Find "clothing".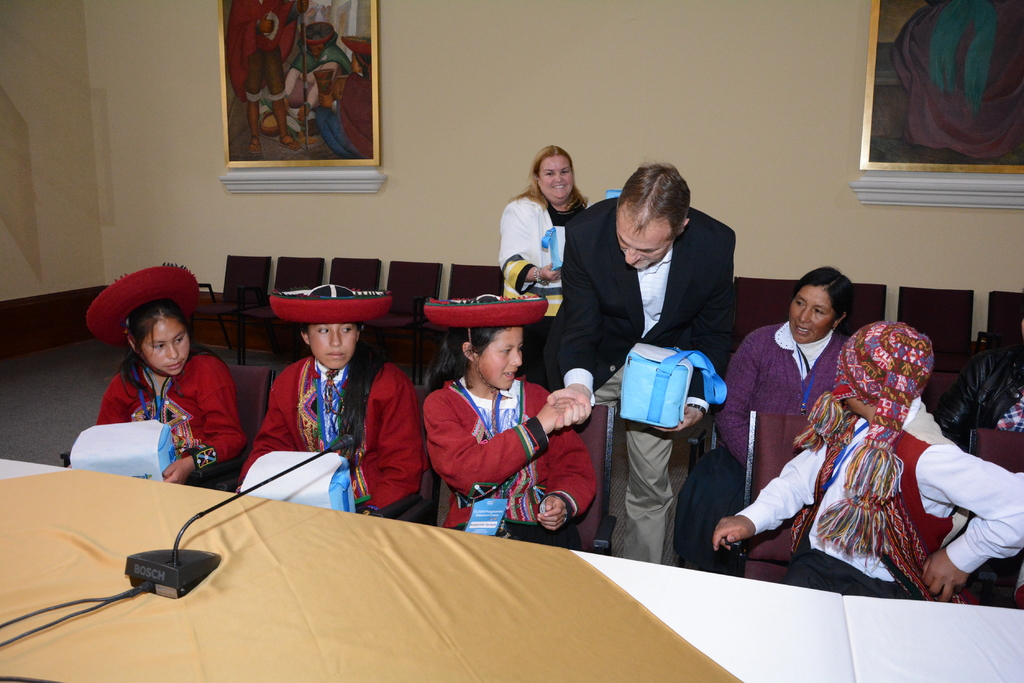
Rect(937, 345, 1023, 449).
